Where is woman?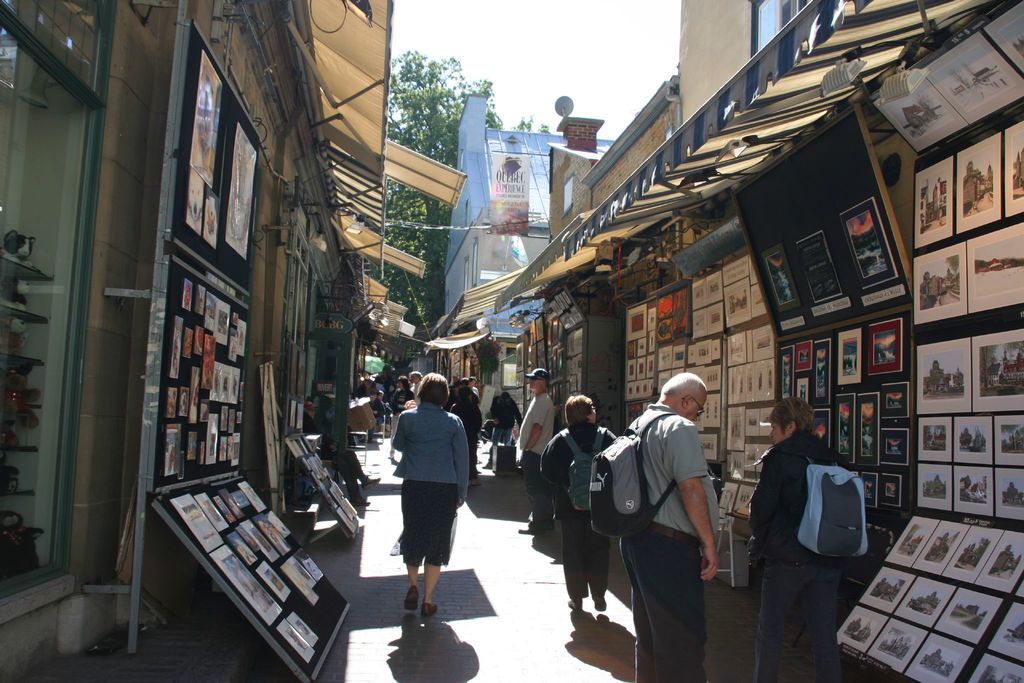
crop(377, 382, 477, 632).
